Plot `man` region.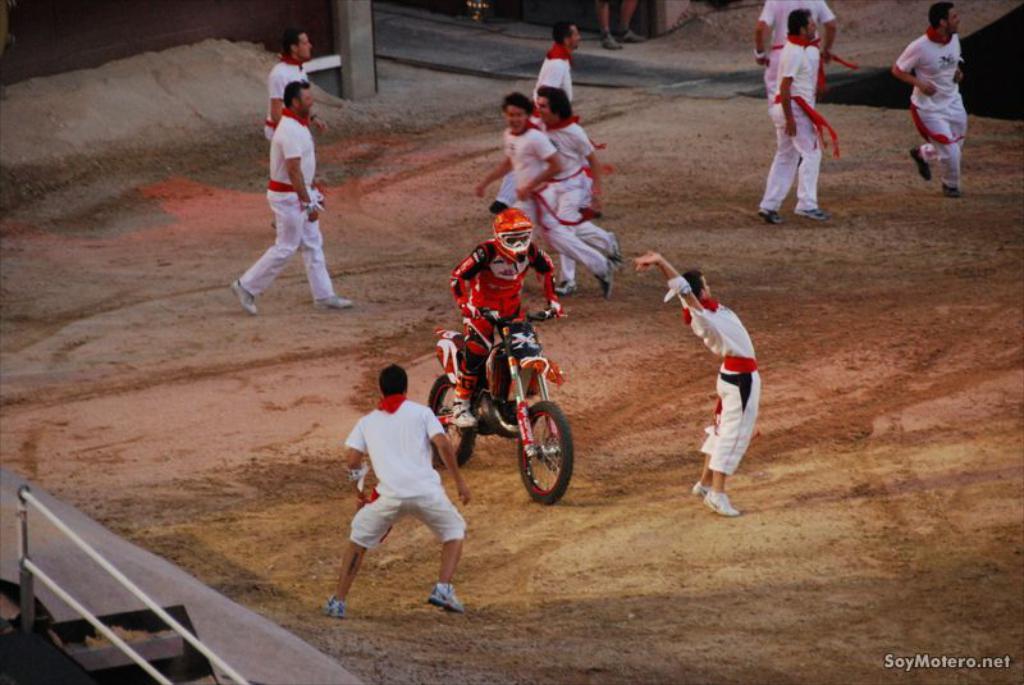
Plotted at x1=262 y1=32 x2=329 y2=163.
